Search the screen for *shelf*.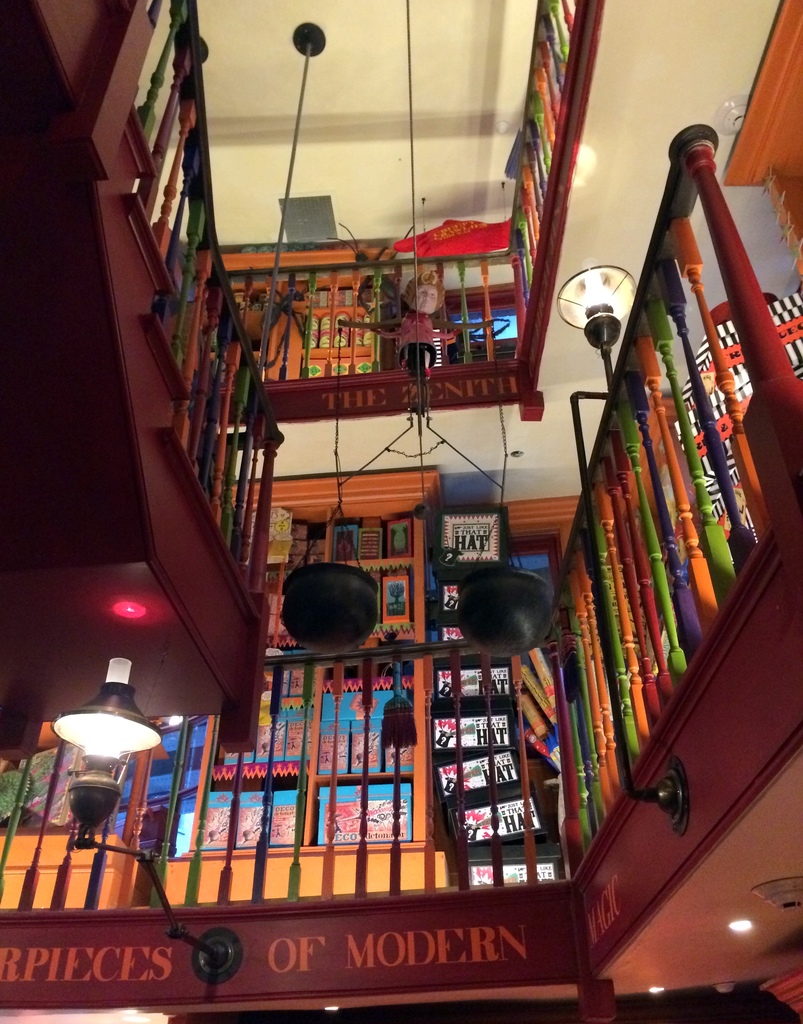
Found at pyautogui.locateOnScreen(202, 230, 404, 376).
